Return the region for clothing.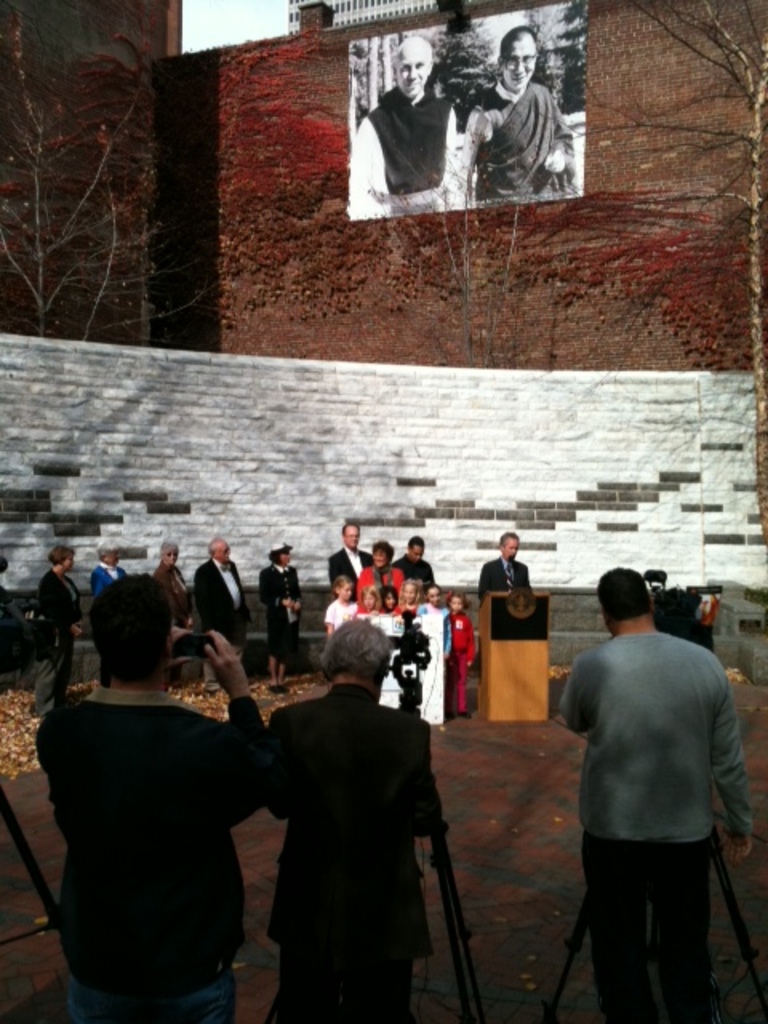
{"left": 187, "top": 554, "right": 245, "bottom": 672}.
